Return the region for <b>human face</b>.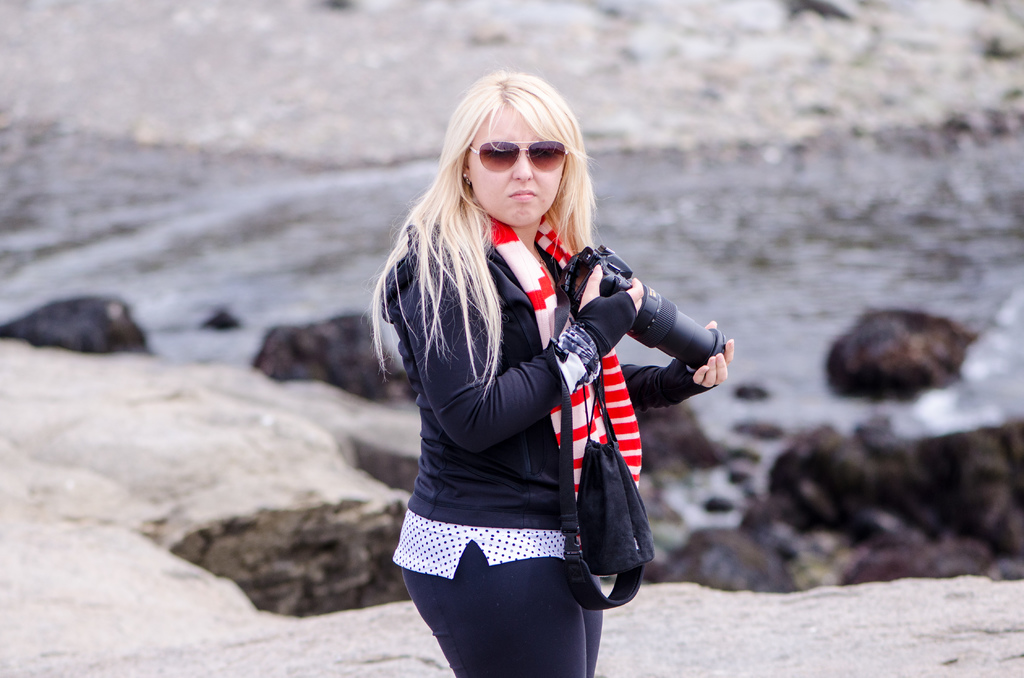
[465, 109, 569, 224].
